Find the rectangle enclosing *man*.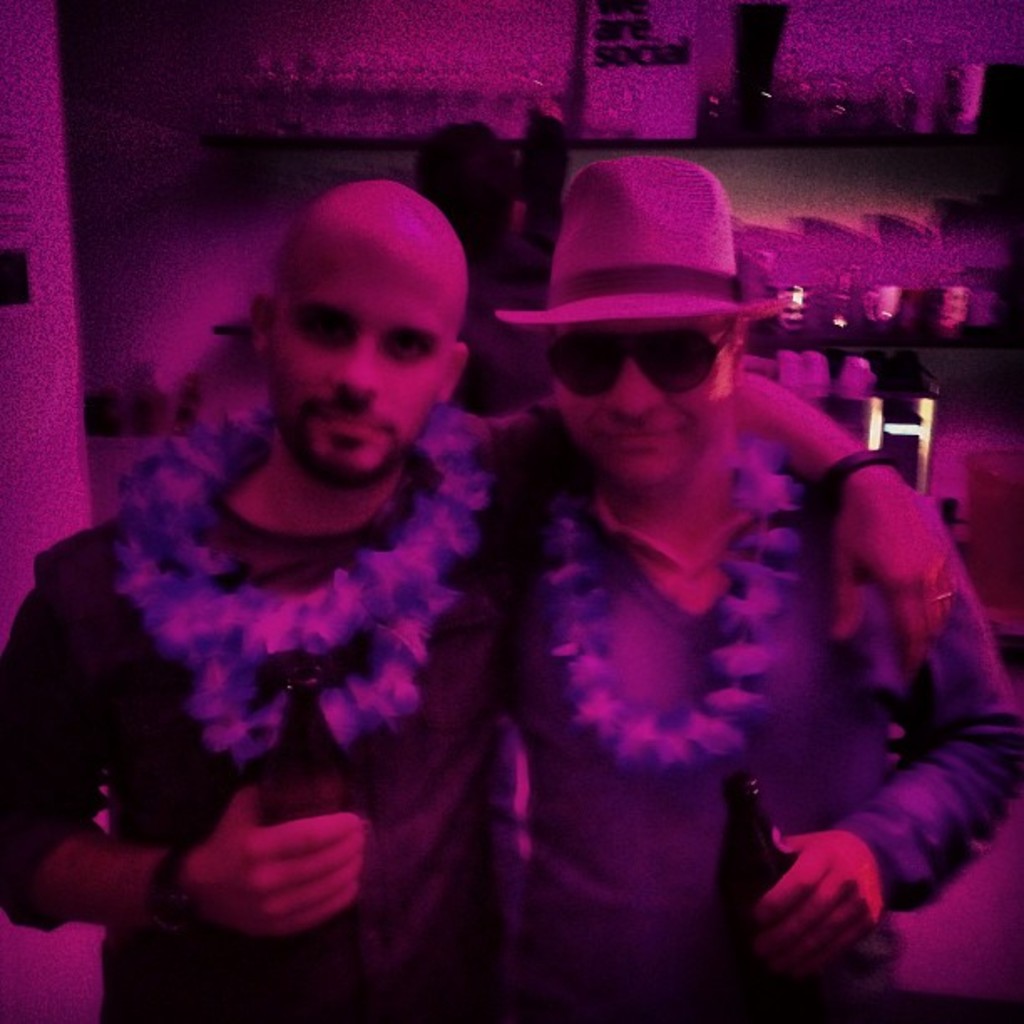
494/152/1022/1022.
